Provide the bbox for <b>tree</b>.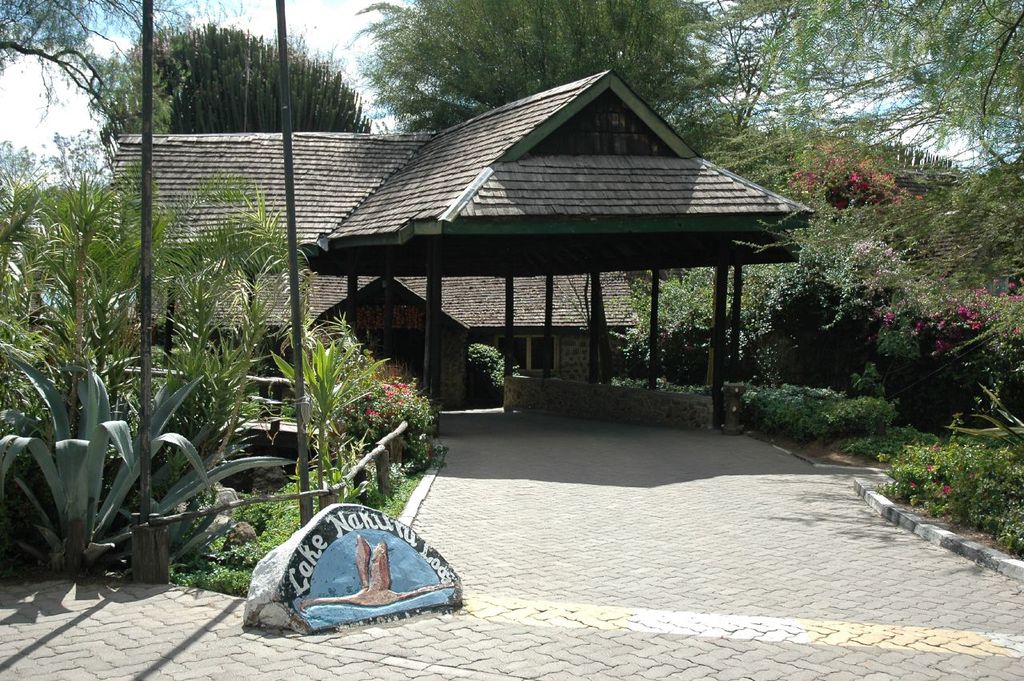
<box>130,20,367,130</box>.
